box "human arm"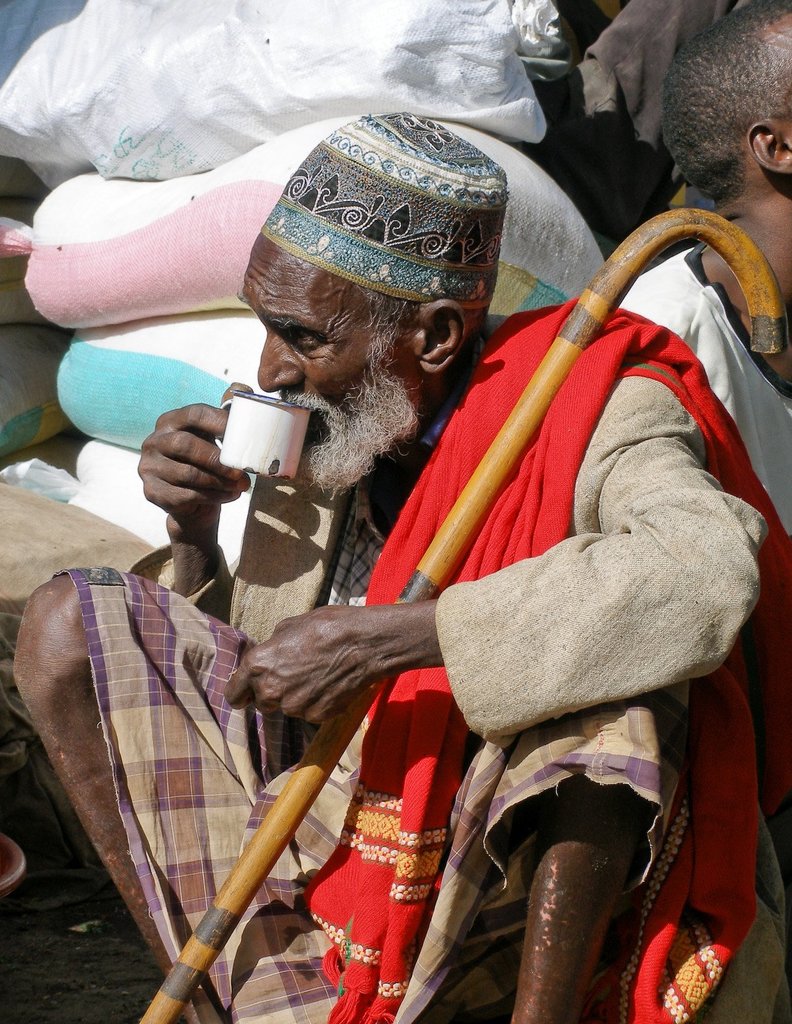
[left=333, top=323, right=731, bottom=795]
